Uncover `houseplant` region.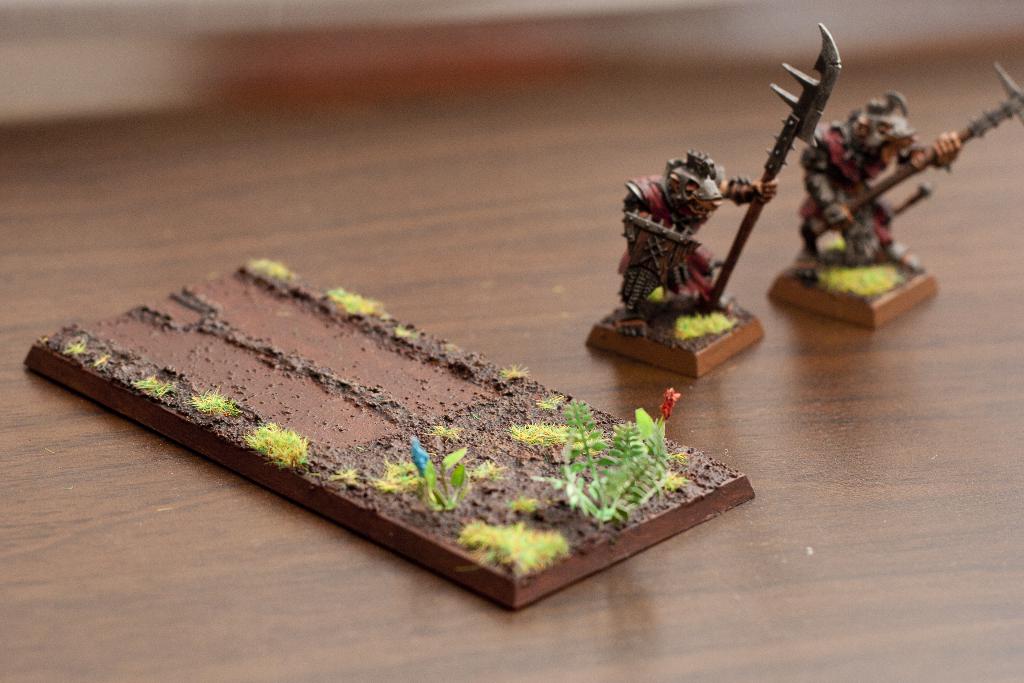
Uncovered: [x1=504, y1=413, x2=576, y2=450].
